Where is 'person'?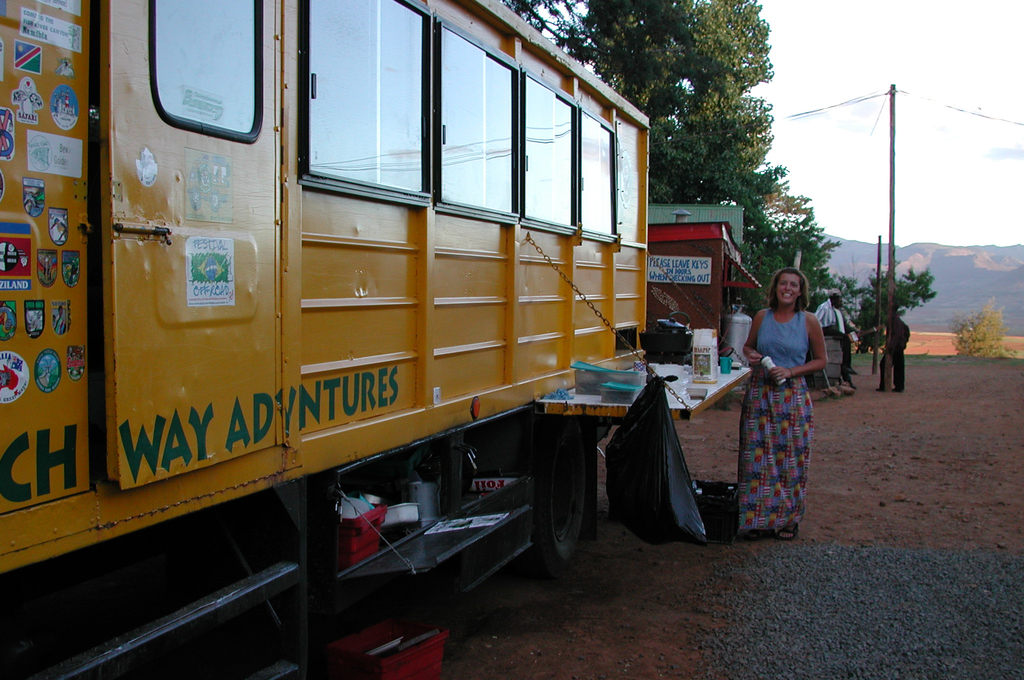
bbox=[879, 306, 914, 393].
